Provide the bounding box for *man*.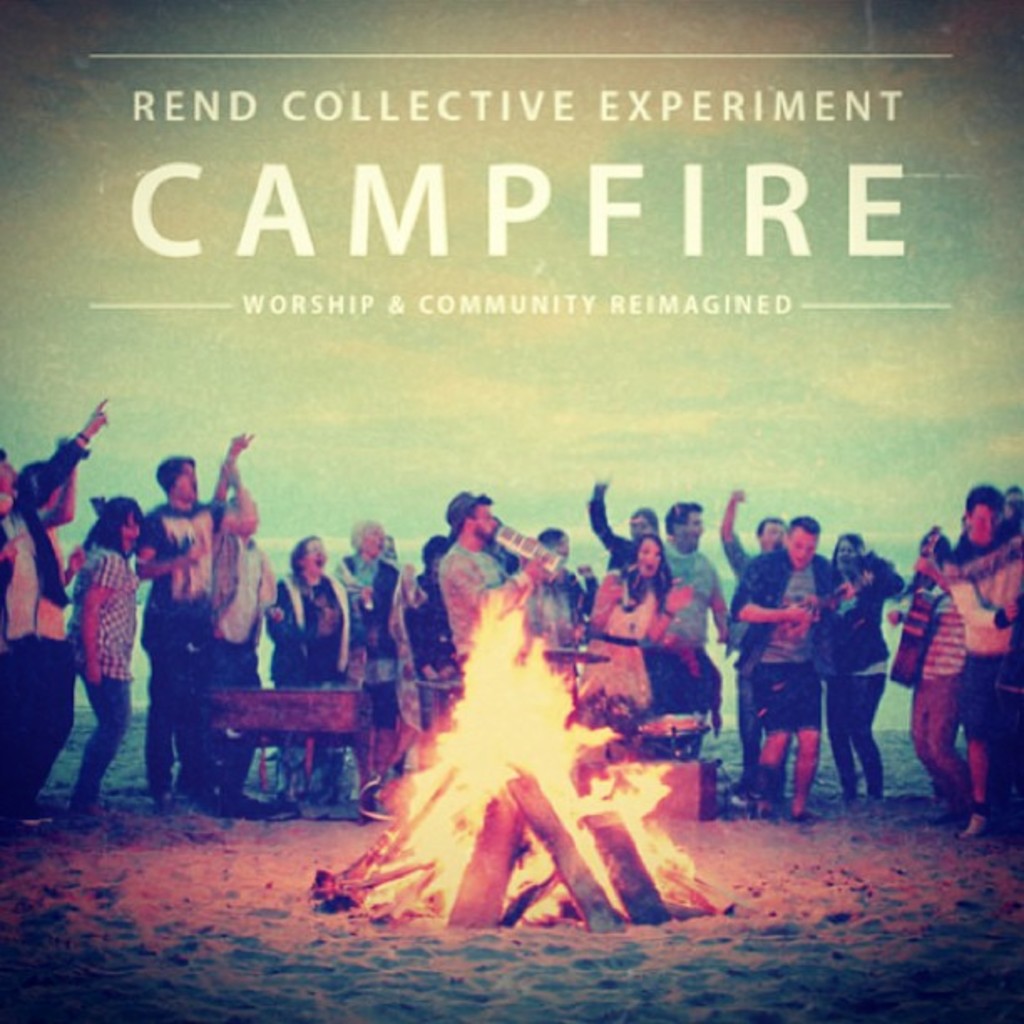
bbox=[432, 474, 549, 689].
